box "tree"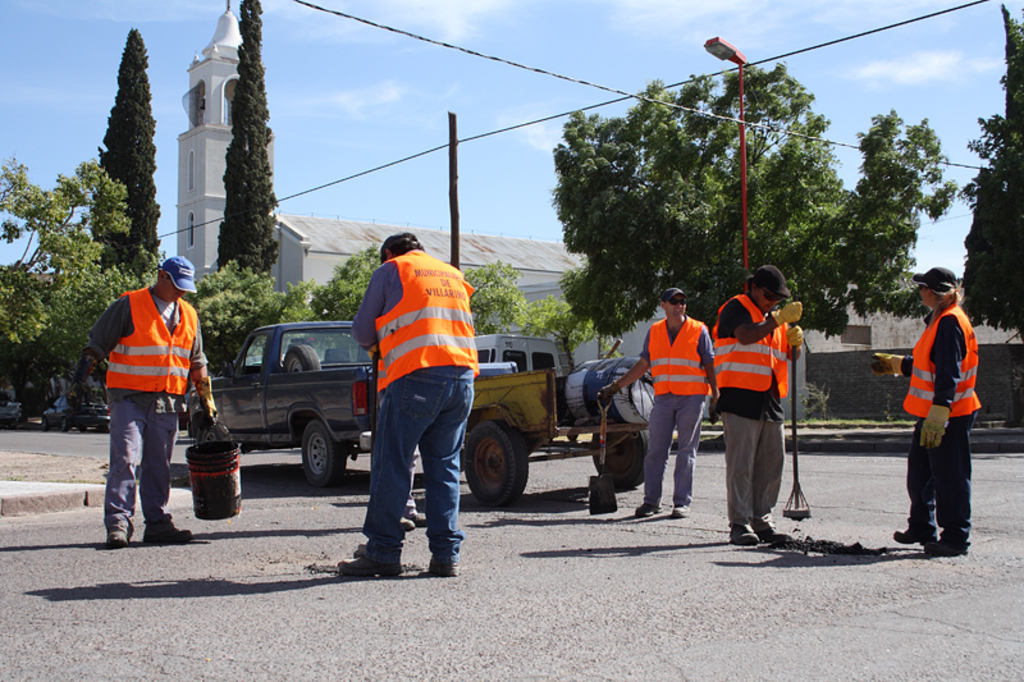
{"left": 93, "top": 28, "right": 161, "bottom": 284}
